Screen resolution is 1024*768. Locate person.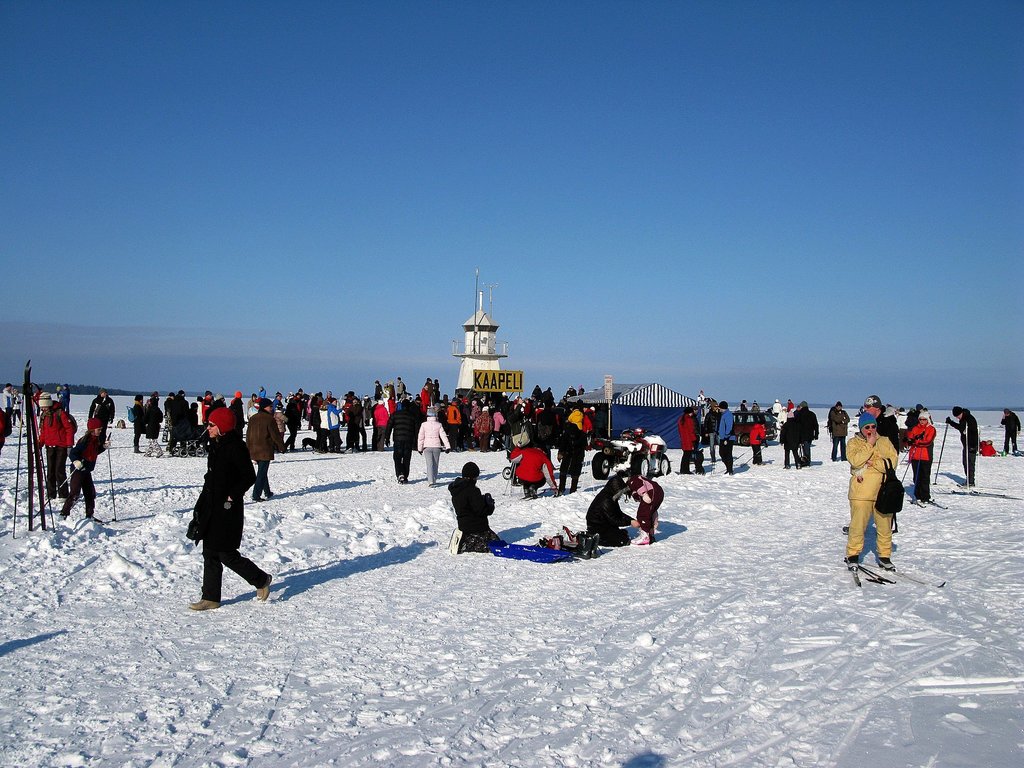
x1=147, y1=399, x2=166, y2=458.
